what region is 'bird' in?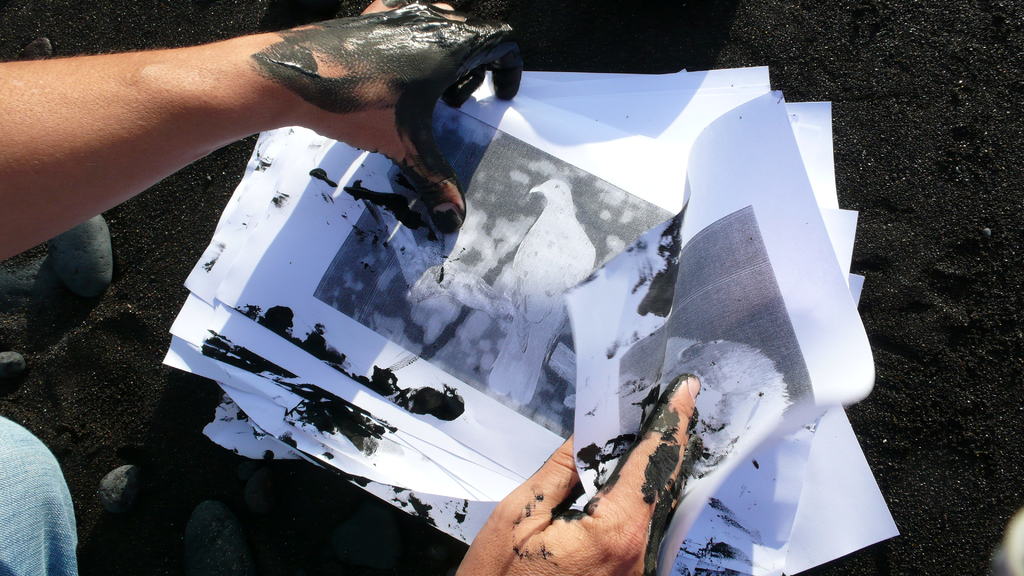
bbox(488, 179, 595, 407).
